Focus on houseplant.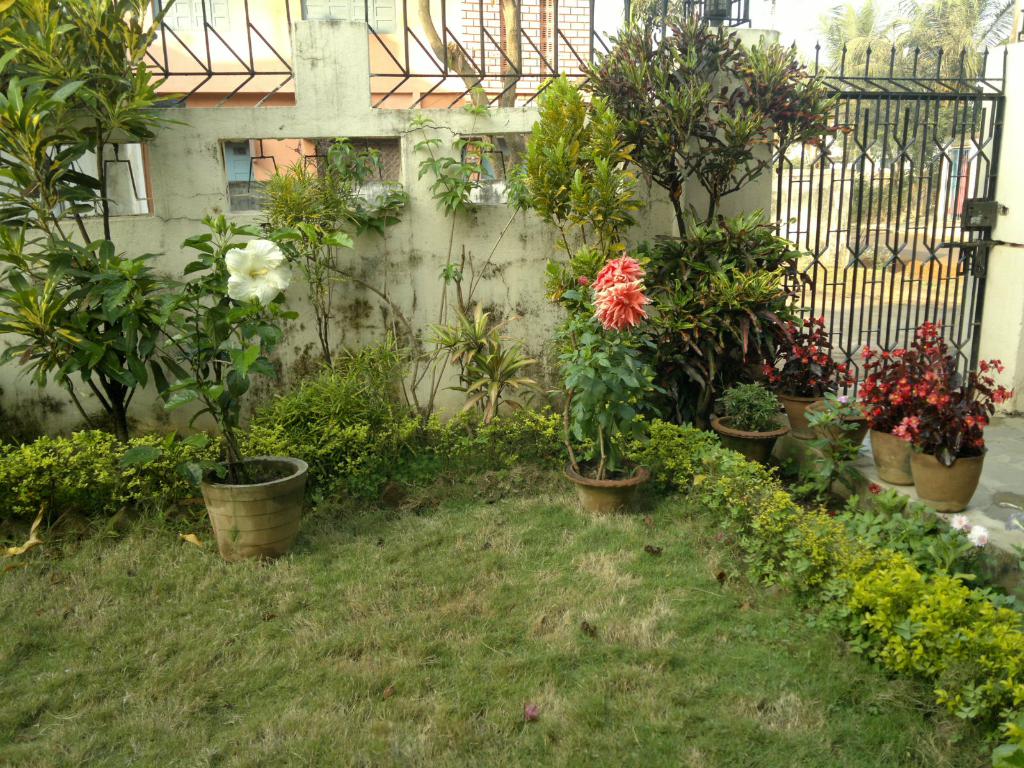
Focused at crop(812, 383, 872, 451).
